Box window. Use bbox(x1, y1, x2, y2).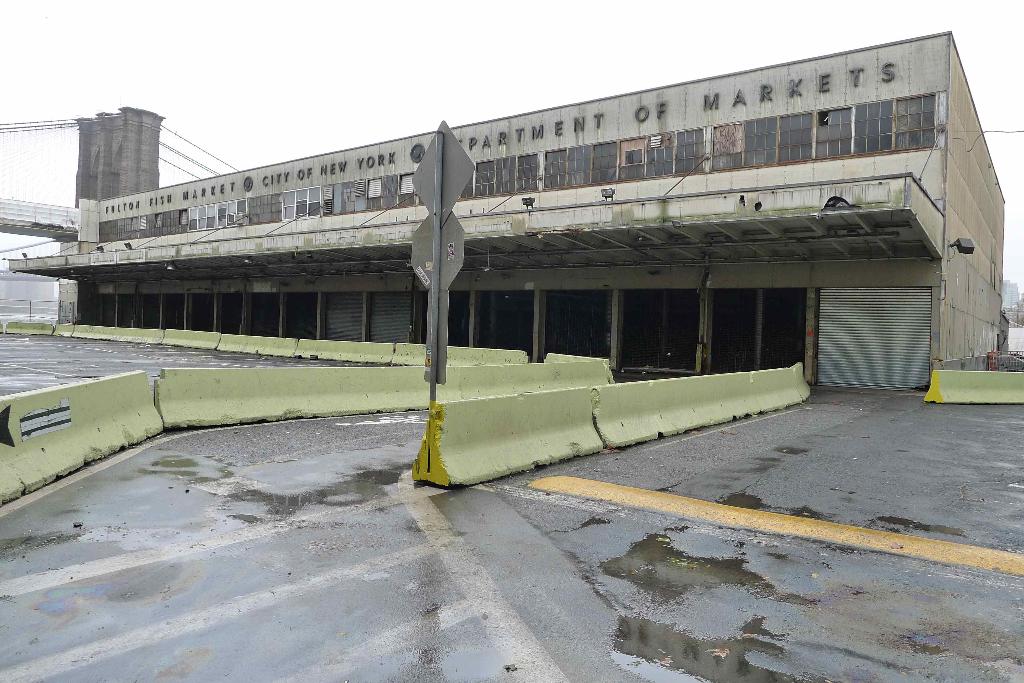
bbox(675, 124, 705, 174).
